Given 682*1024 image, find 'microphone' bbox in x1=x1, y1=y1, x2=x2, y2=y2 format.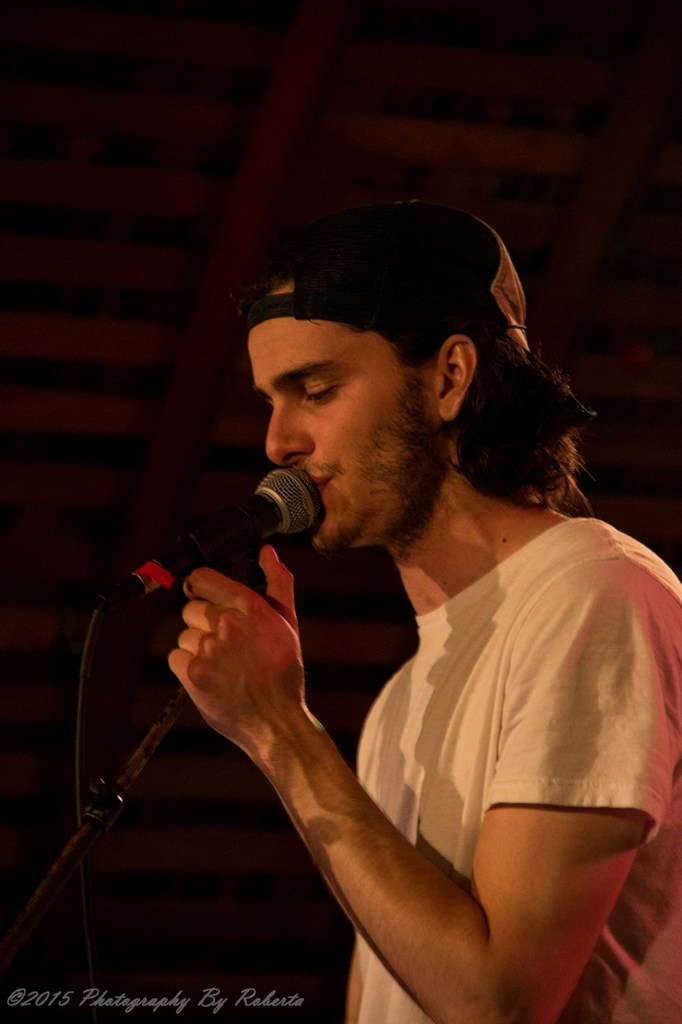
x1=144, y1=465, x2=307, y2=585.
